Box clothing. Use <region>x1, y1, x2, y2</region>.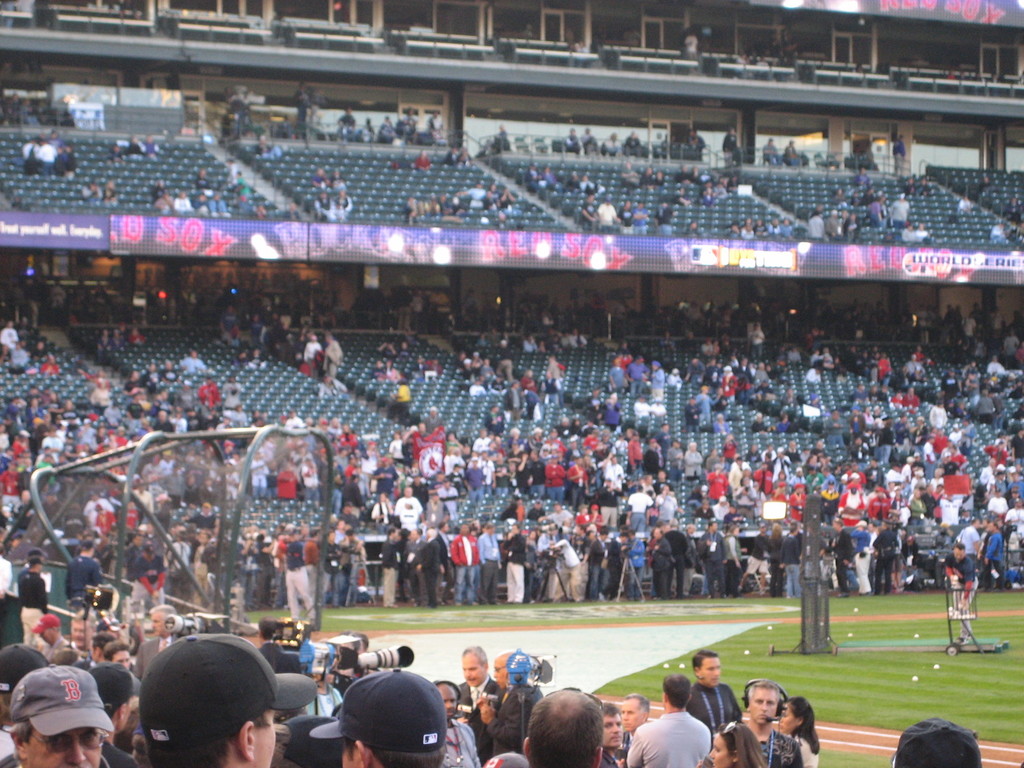
<region>459, 671, 501, 741</region>.
